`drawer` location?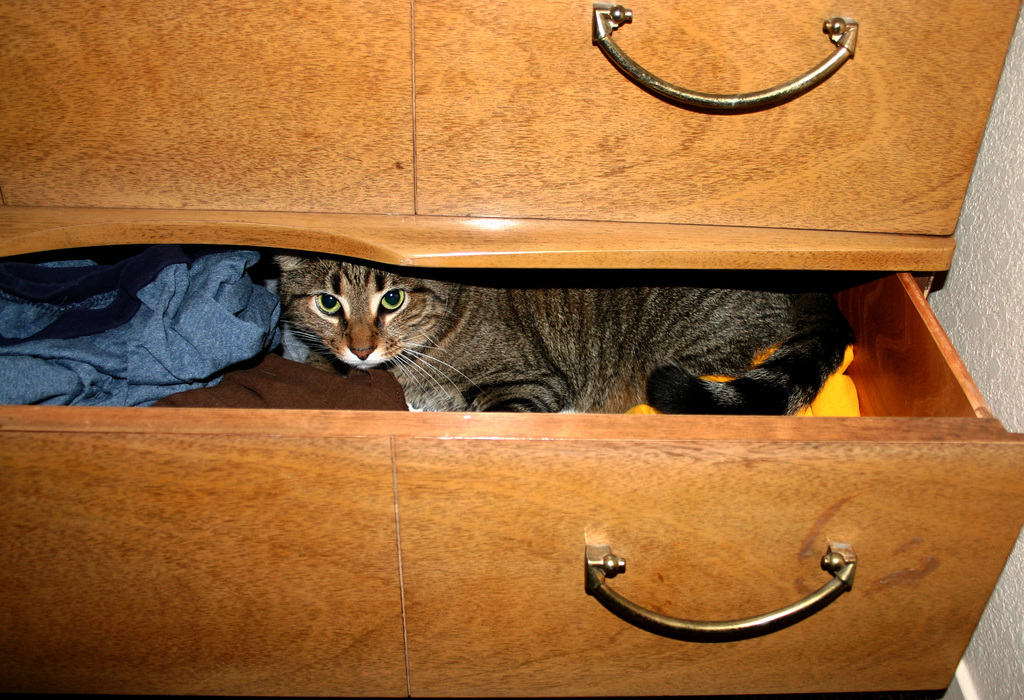
(0, 0, 1023, 230)
